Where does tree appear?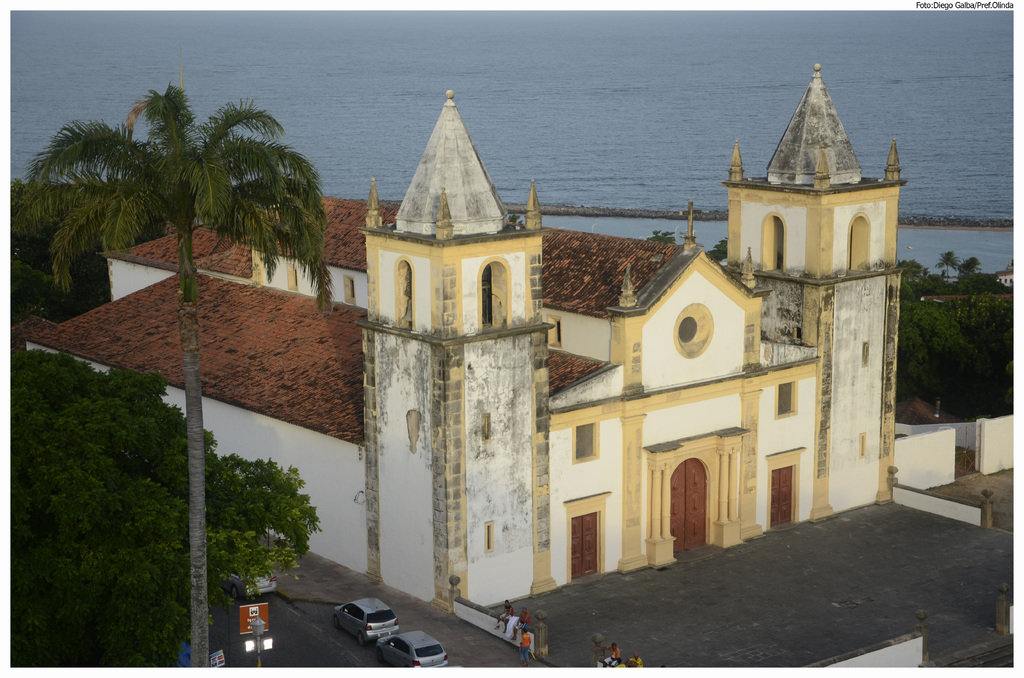
Appears at box=[902, 246, 1020, 430].
